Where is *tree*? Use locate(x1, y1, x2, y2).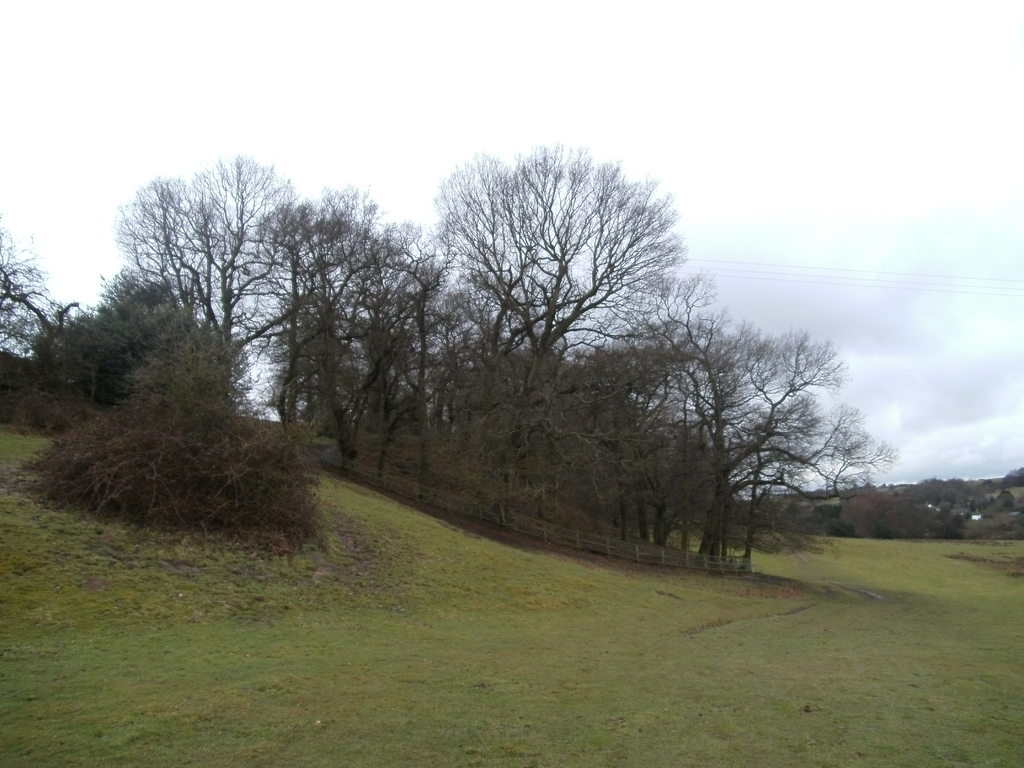
locate(253, 183, 390, 452).
